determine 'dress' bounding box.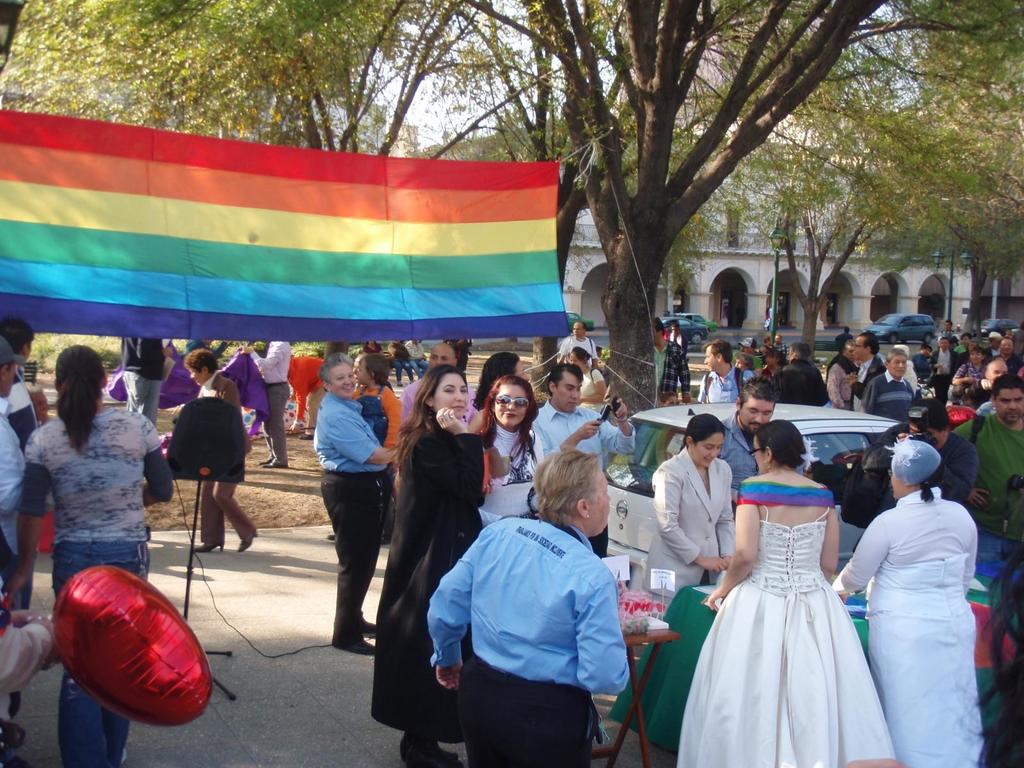
Determined: (x1=0, y1=410, x2=31, y2=606).
